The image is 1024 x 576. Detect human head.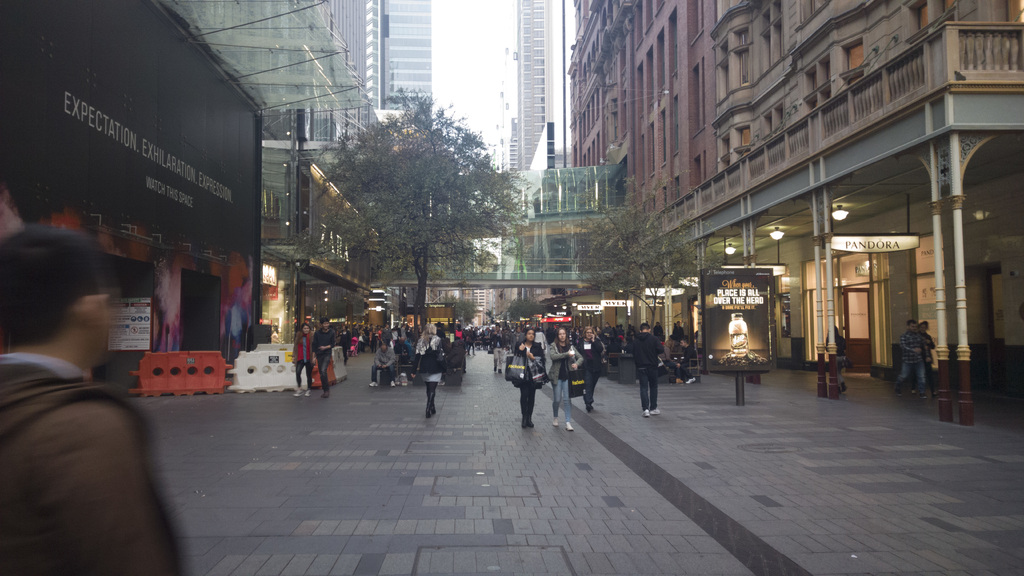
Detection: (left=679, top=335, right=689, bottom=350).
